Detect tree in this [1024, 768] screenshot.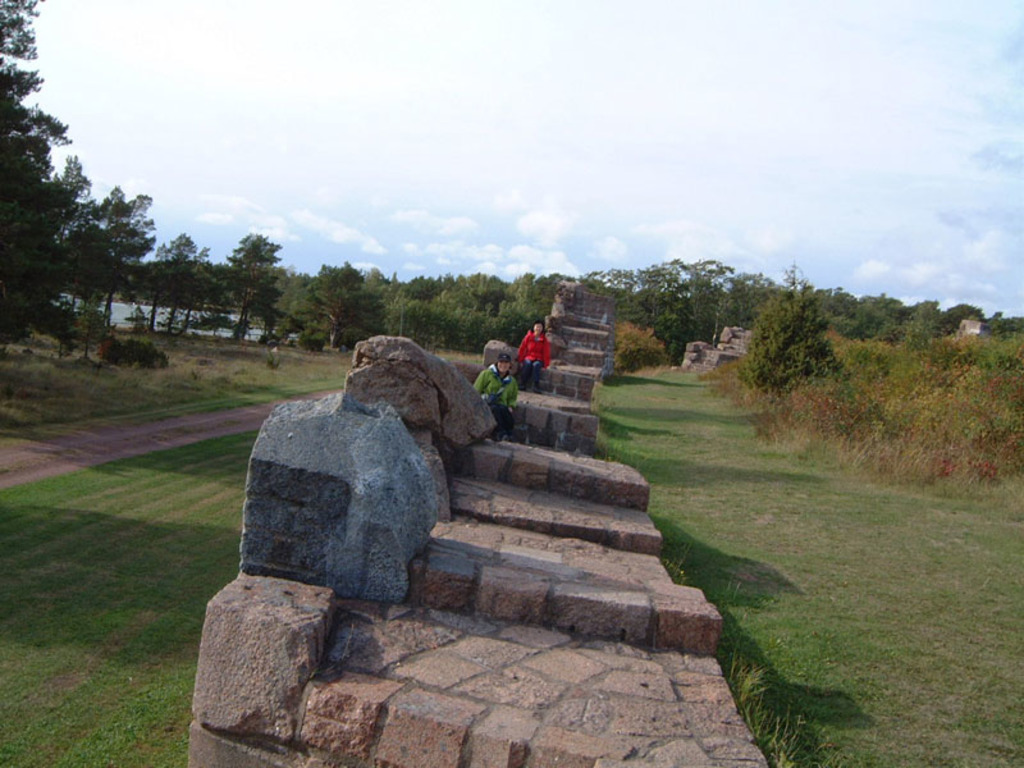
Detection: l=0, t=0, r=76, b=242.
